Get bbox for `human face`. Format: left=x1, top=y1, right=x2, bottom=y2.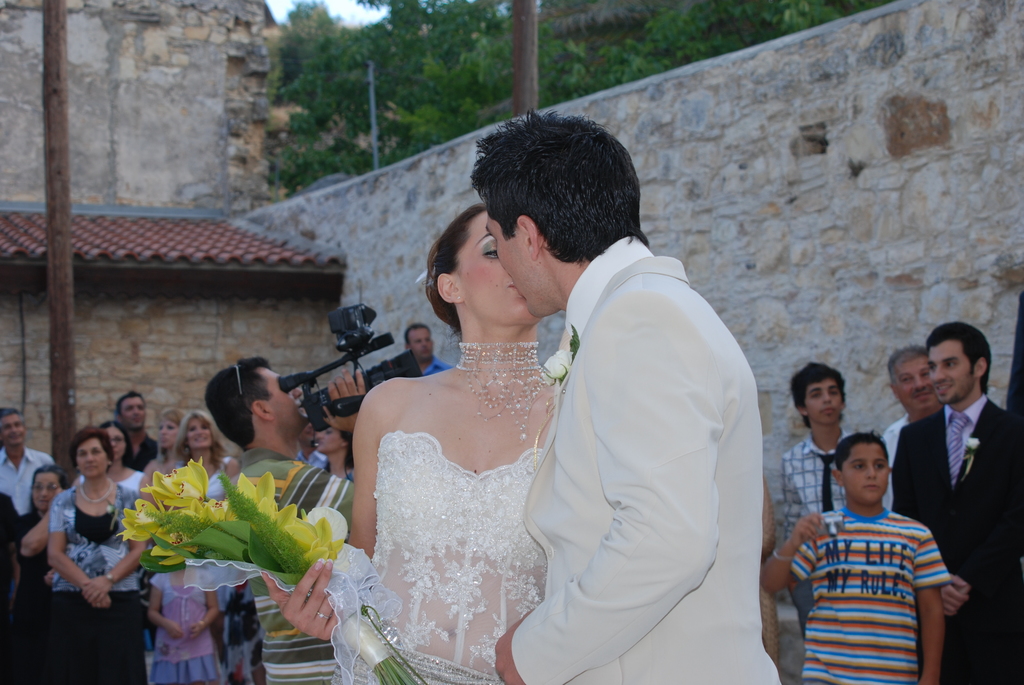
left=407, top=329, right=435, bottom=366.
